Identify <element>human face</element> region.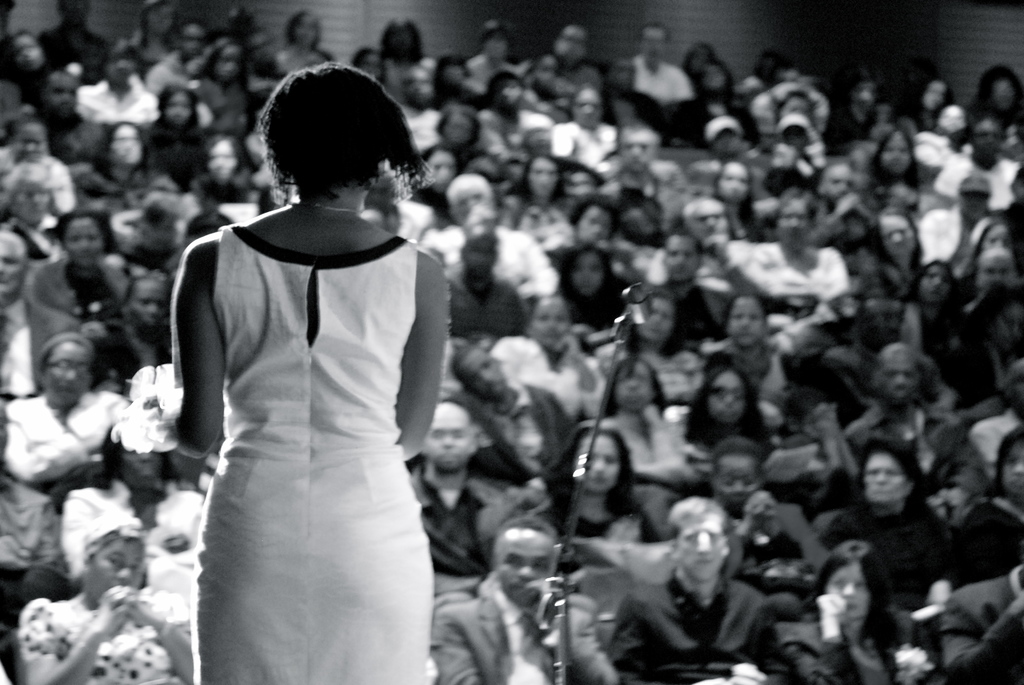
Region: l=453, t=178, r=488, b=221.
